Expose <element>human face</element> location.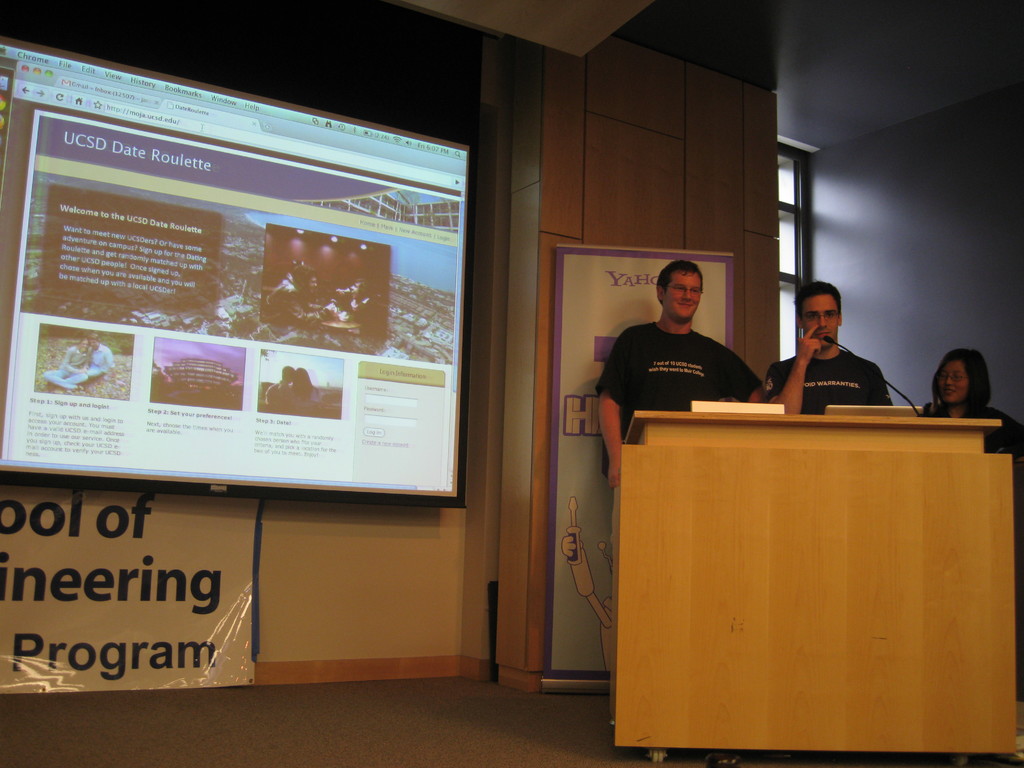
Exposed at l=803, t=294, r=841, b=340.
